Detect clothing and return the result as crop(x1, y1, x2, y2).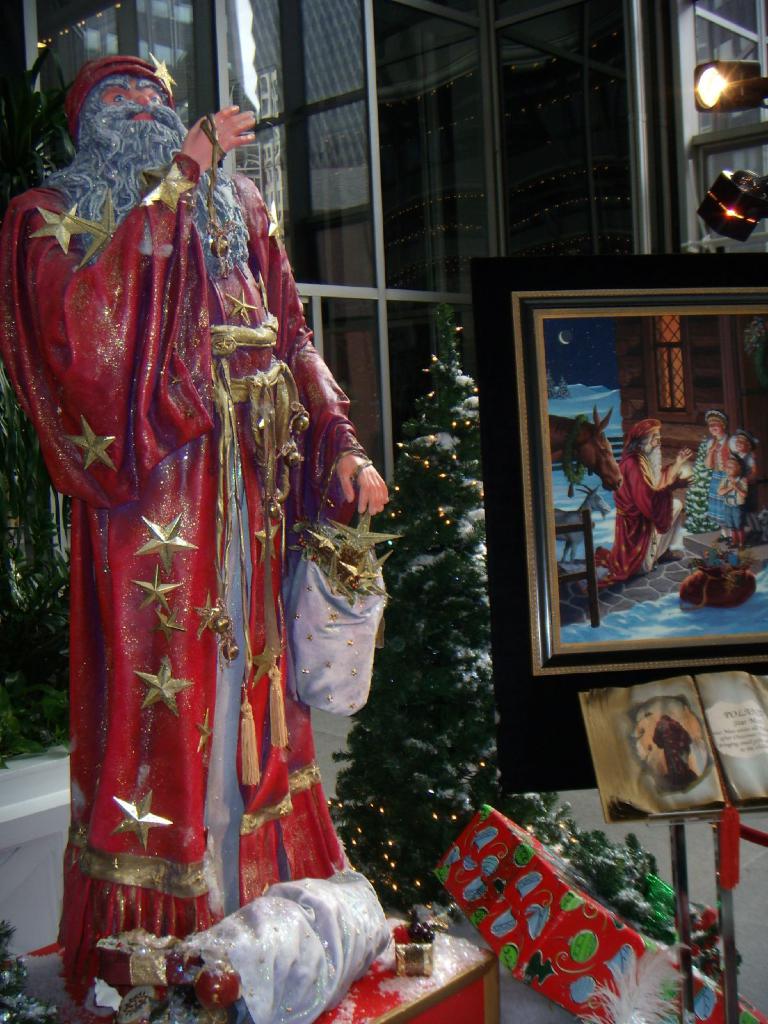
crop(49, 63, 367, 974).
